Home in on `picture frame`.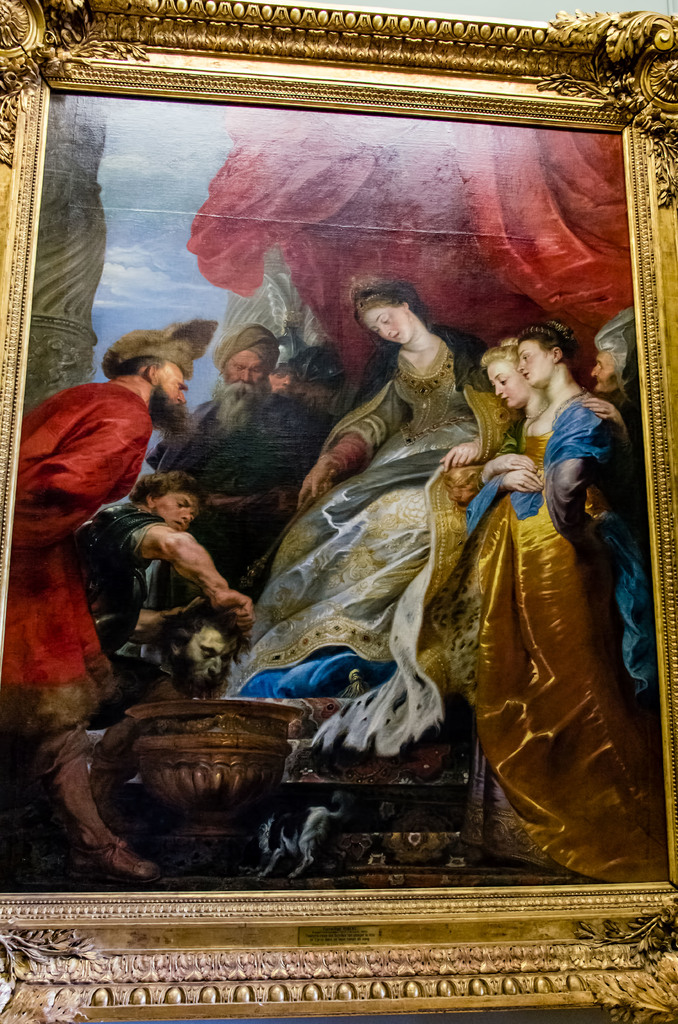
Homed in at crop(0, 0, 677, 1023).
